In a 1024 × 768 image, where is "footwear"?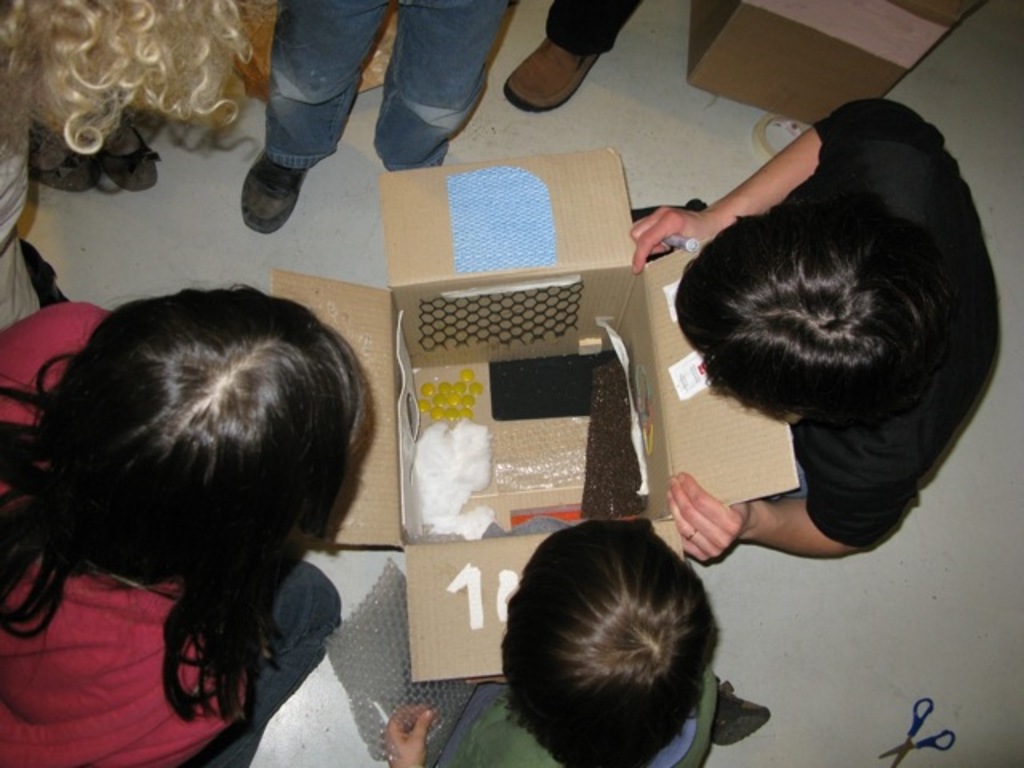
bbox=(218, 133, 304, 229).
